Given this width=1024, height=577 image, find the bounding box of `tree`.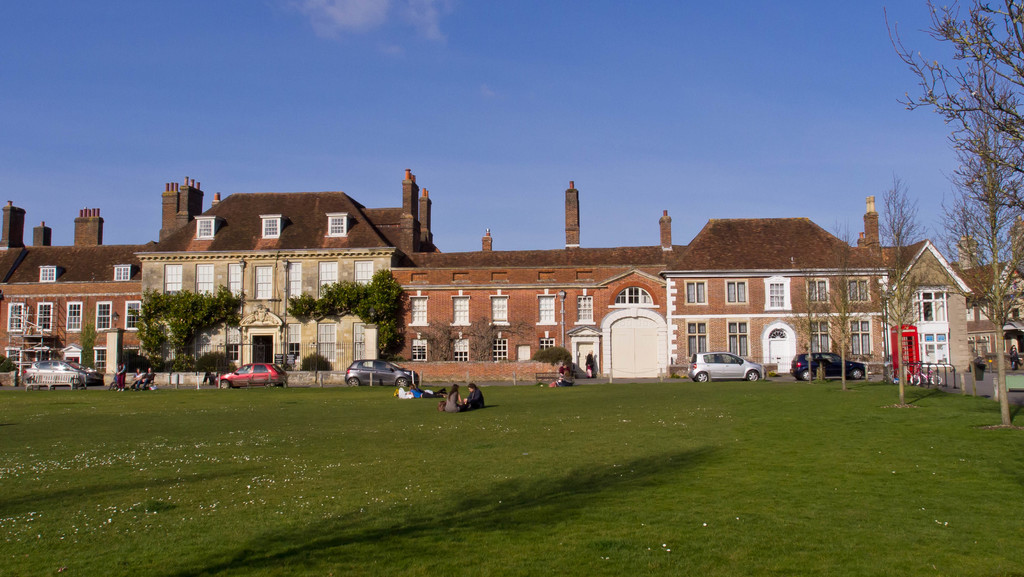
849,179,941,407.
